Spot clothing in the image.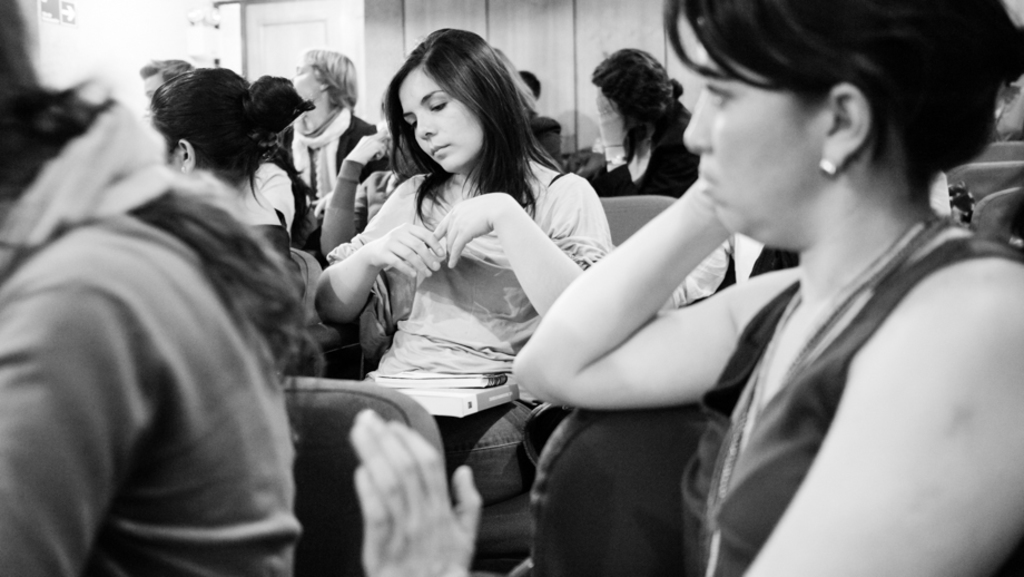
clothing found at region(318, 154, 394, 262).
